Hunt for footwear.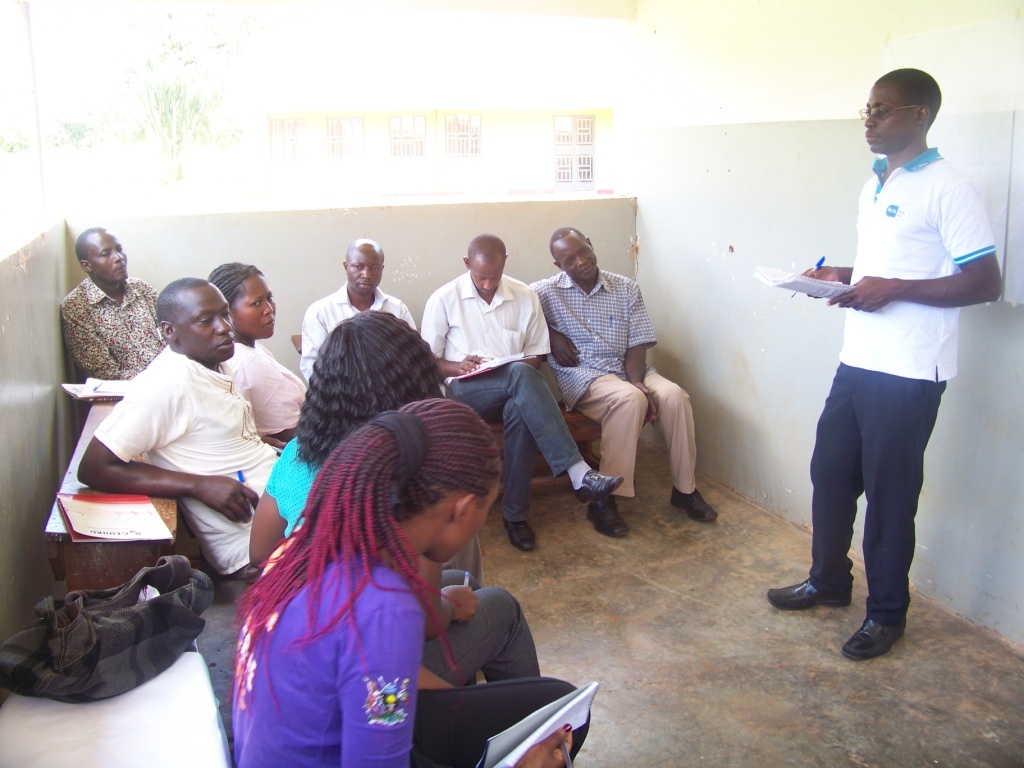
Hunted down at l=673, t=488, r=720, b=519.
